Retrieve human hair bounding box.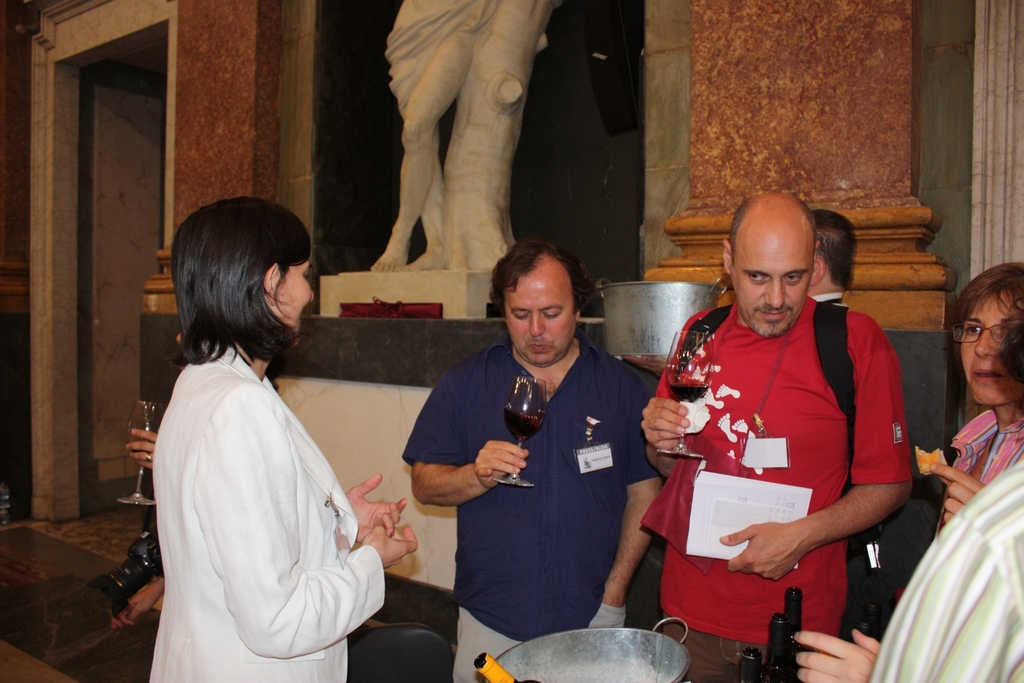
Bounding box: bbox(998, 314, 1023, 394).
